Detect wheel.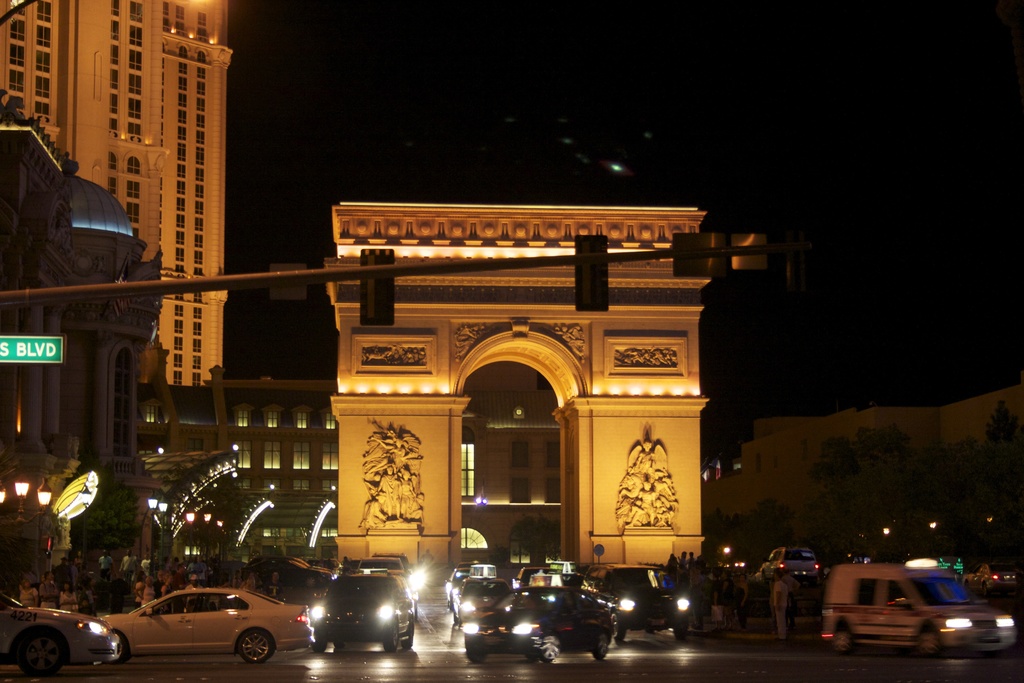
Detected at {"x1": 332, "y1": 641, "x2": 347, "y2": 649}.
